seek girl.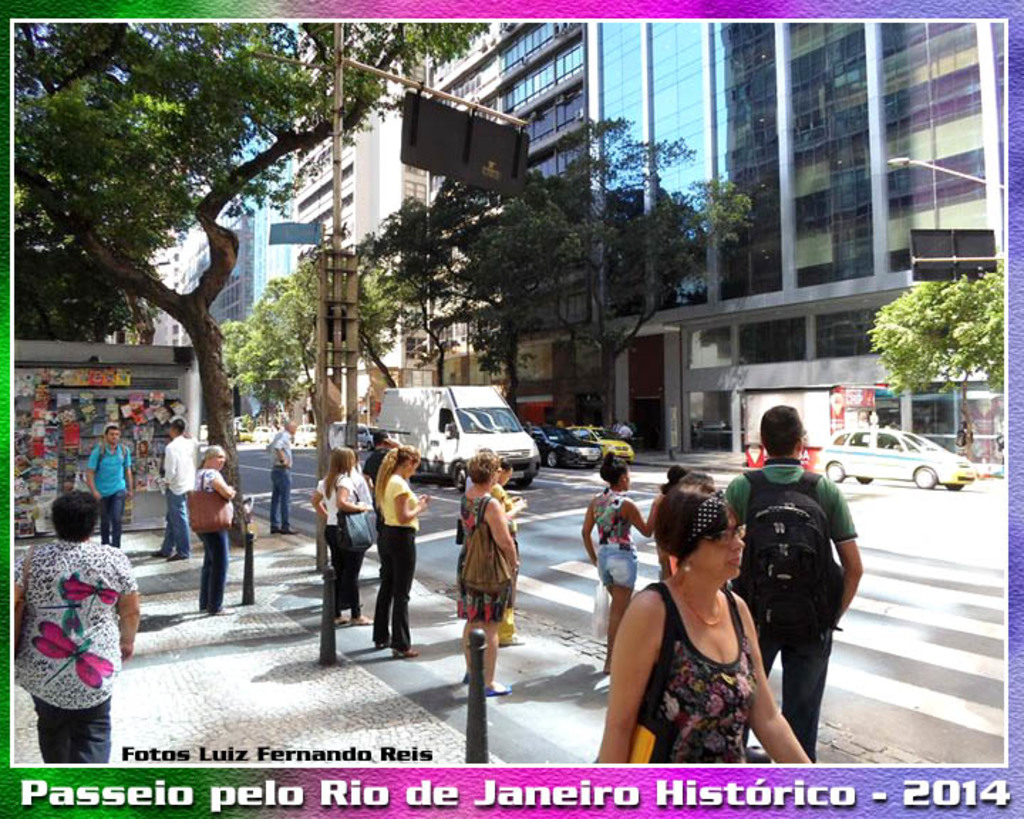
579, 444, 664, 677.
